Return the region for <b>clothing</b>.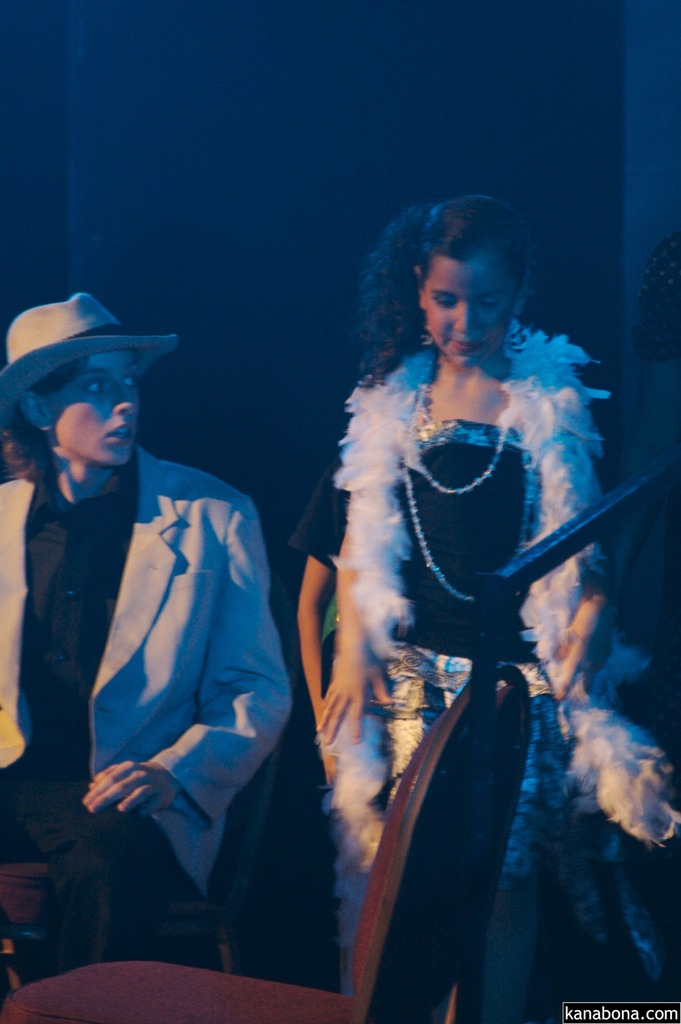
box=[0, 438, 284, 944].
